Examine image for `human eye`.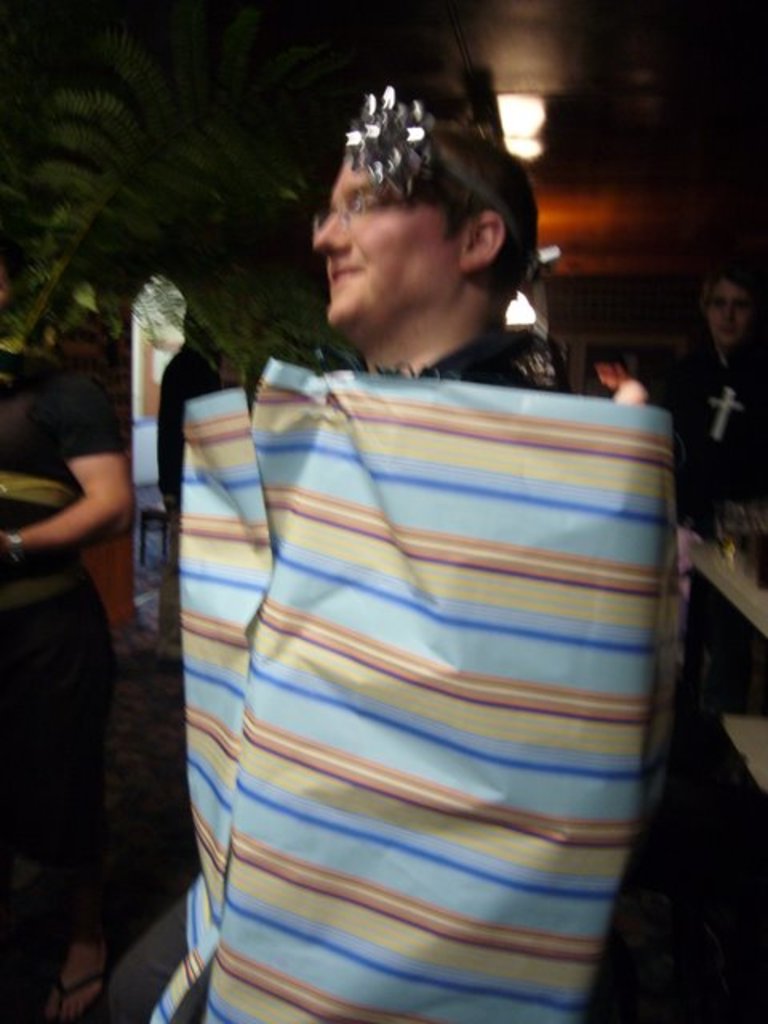
Examination result: 352,181,395,214.
